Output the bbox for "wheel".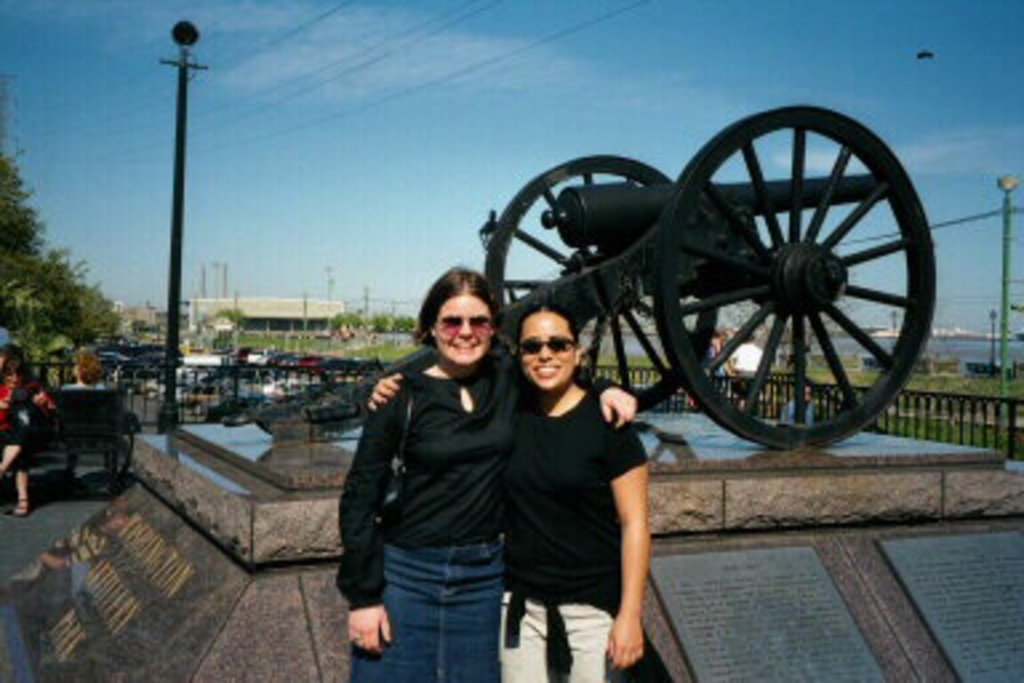
(656,104,936,448).
